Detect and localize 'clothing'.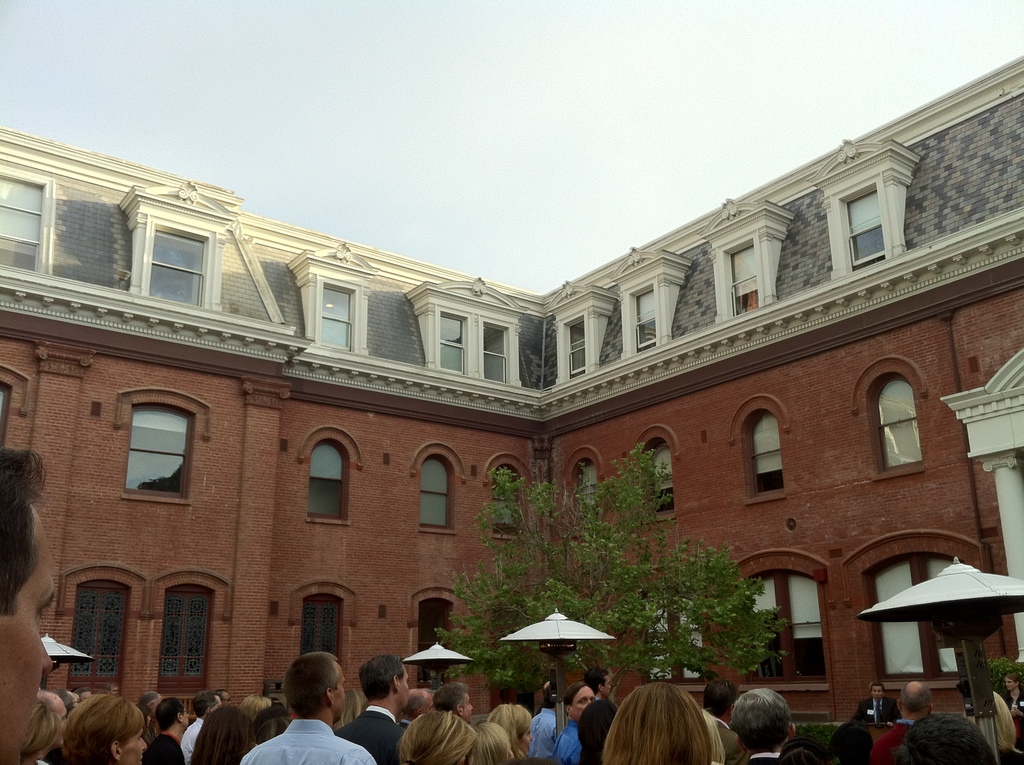
Localized at (554, 714, 581, 764).
